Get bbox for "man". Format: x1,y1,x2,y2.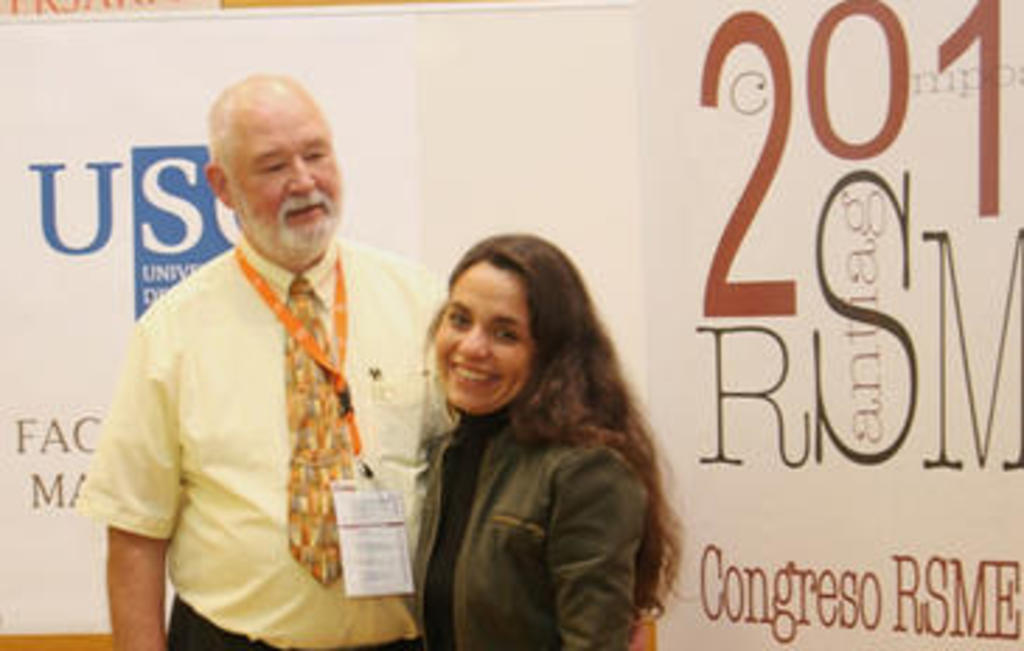
73,70,656,648.
